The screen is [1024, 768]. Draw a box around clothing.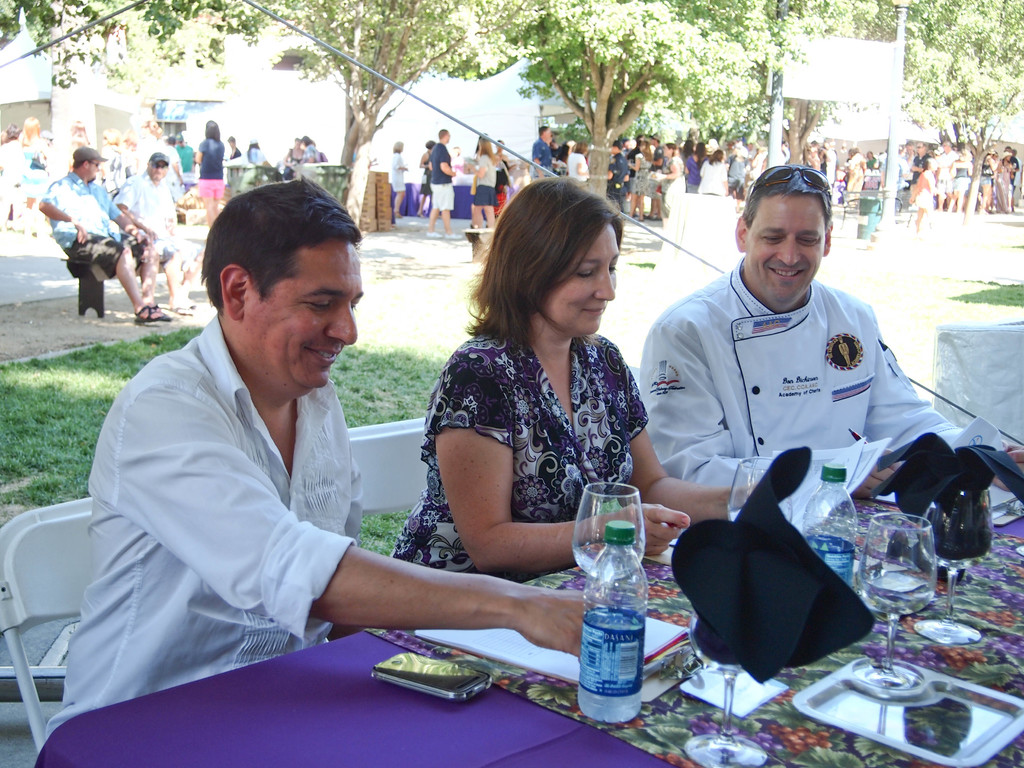
(532,138,548,171).
